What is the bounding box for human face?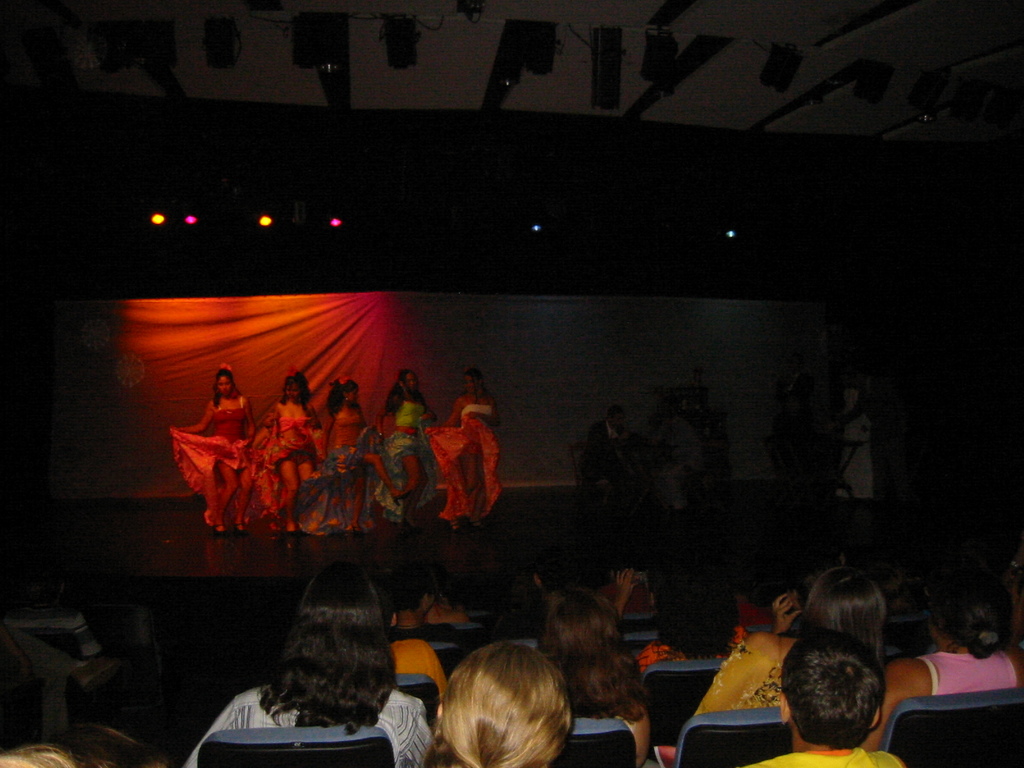
box(465, 376, 477, 388).
